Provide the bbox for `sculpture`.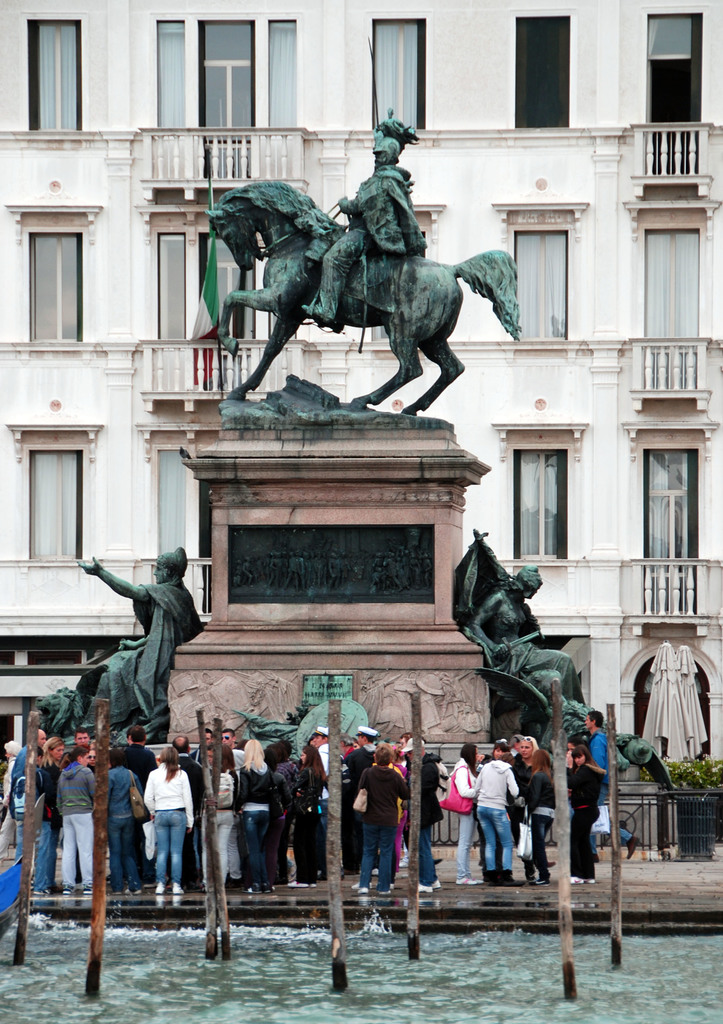
select_region(47, 531, 199, 757).
